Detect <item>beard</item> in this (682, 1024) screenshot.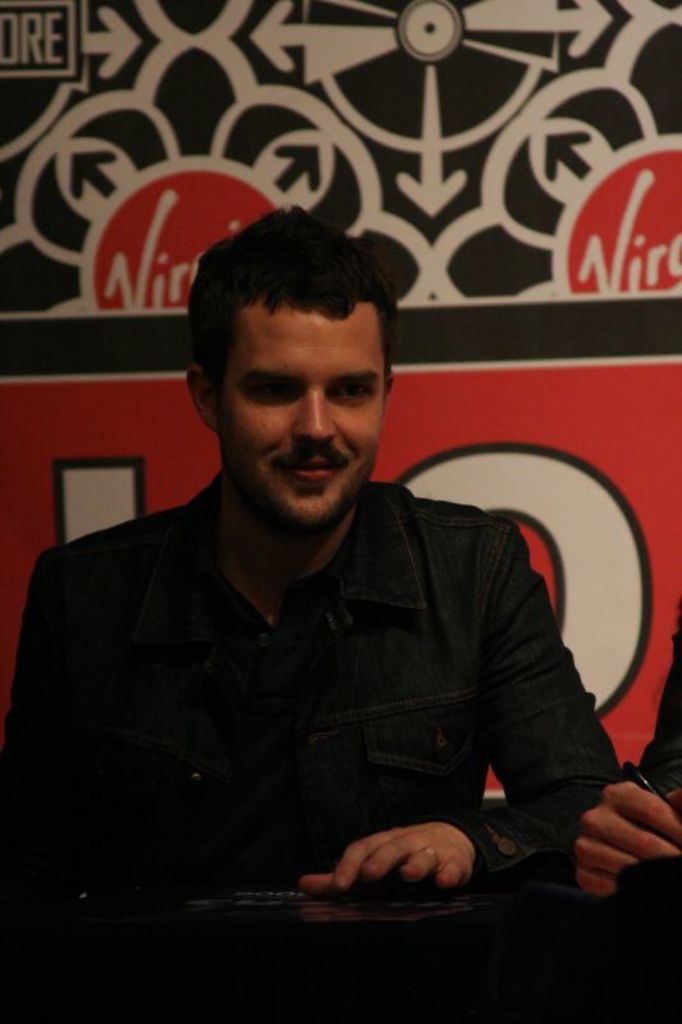
Detection: [215, 415, 375, 535].
